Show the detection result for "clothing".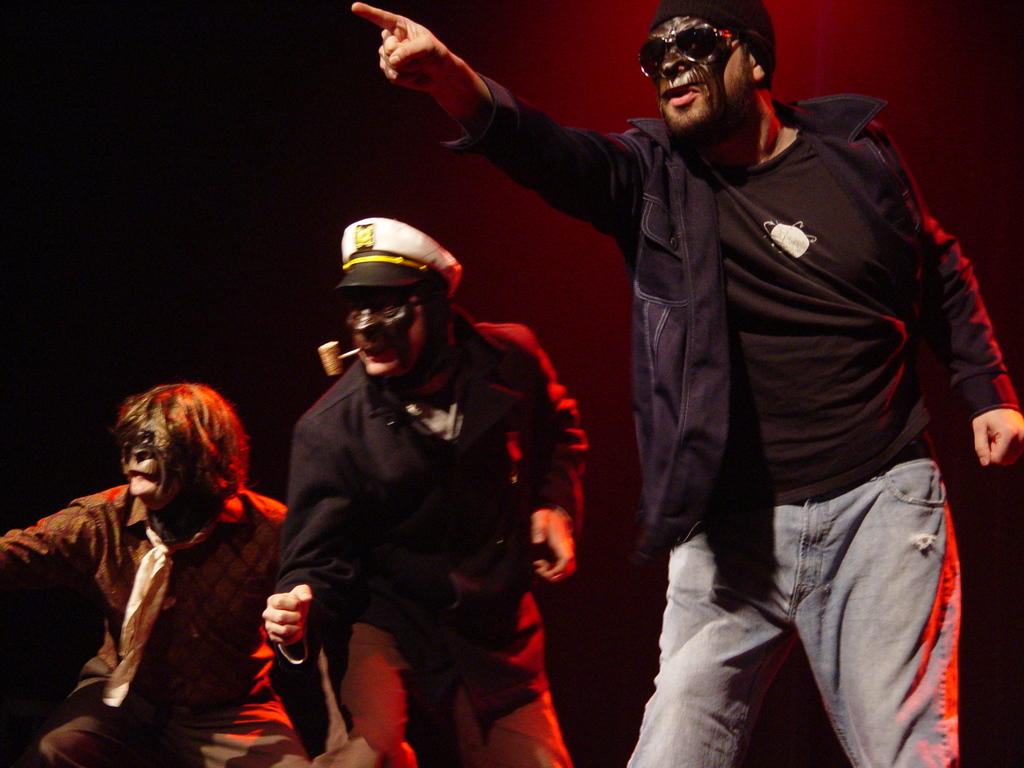
BBox(0, 487, 309, 767).
